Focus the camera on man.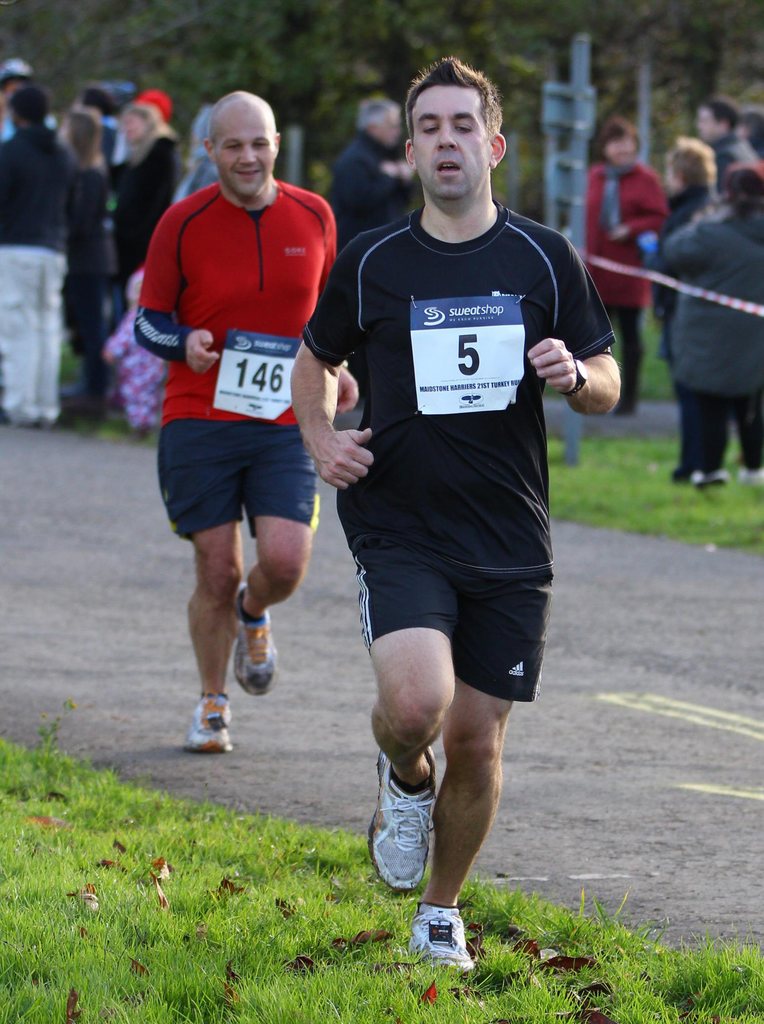
Focus region: Rect(695, 100, 761, 191).
